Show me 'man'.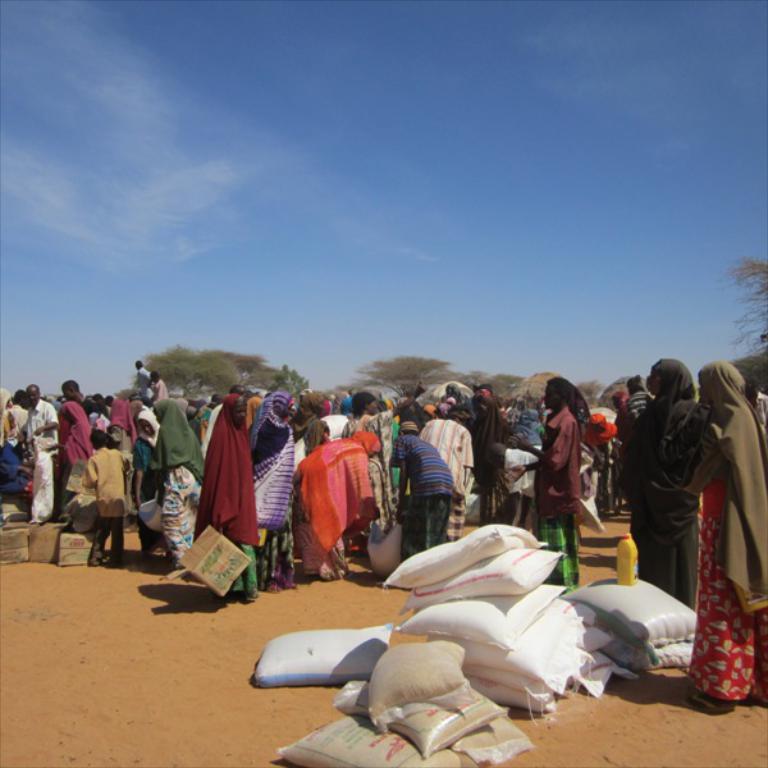
'man' is here: bbox(417, 406, 472, 540).
